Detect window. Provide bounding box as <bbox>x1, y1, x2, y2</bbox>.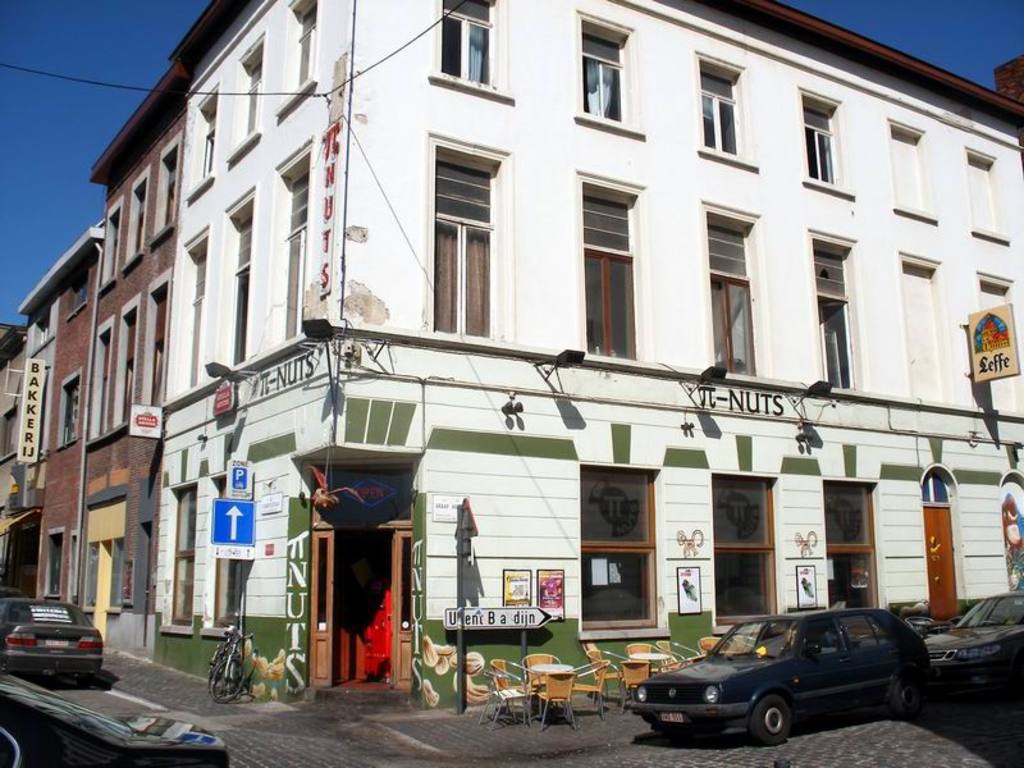
<bbox>141, 282, 173, 403</bbox>.
